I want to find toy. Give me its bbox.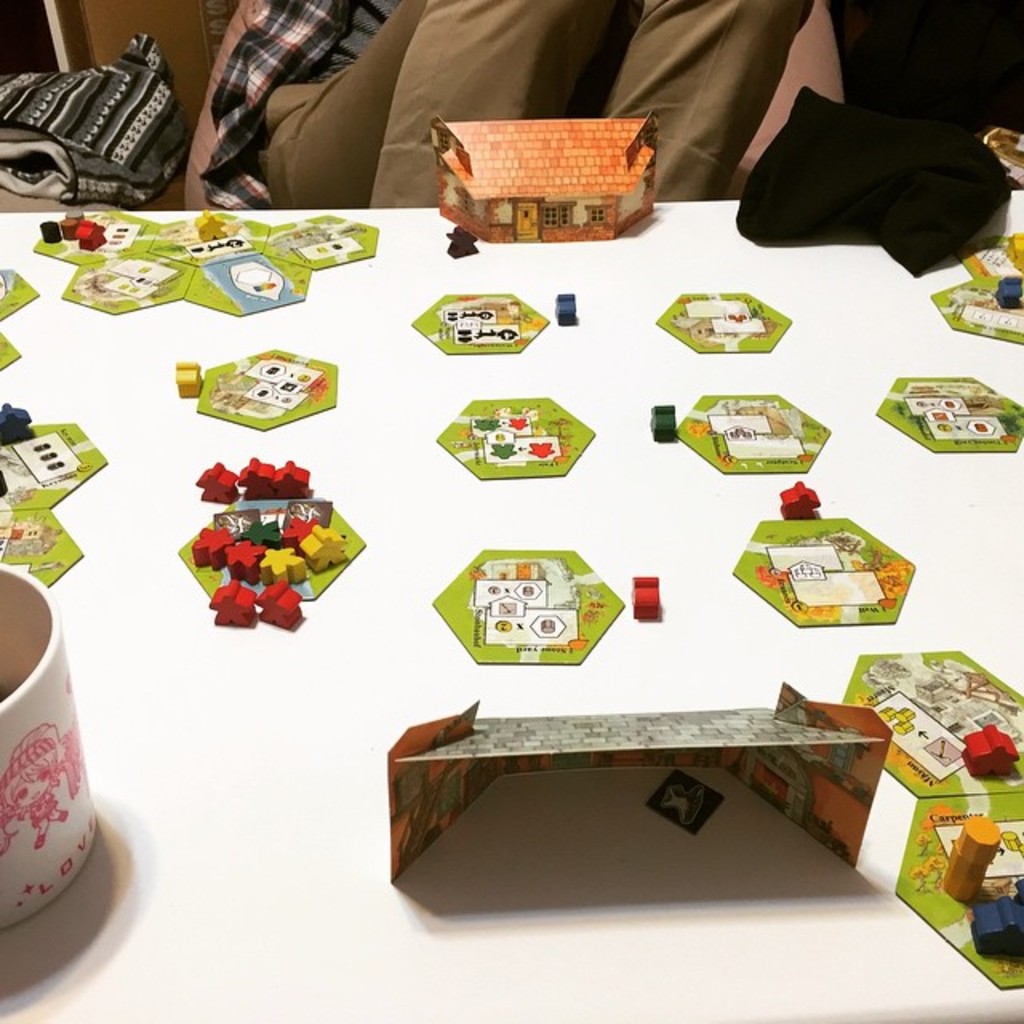
(243, 520, 283, 546).
